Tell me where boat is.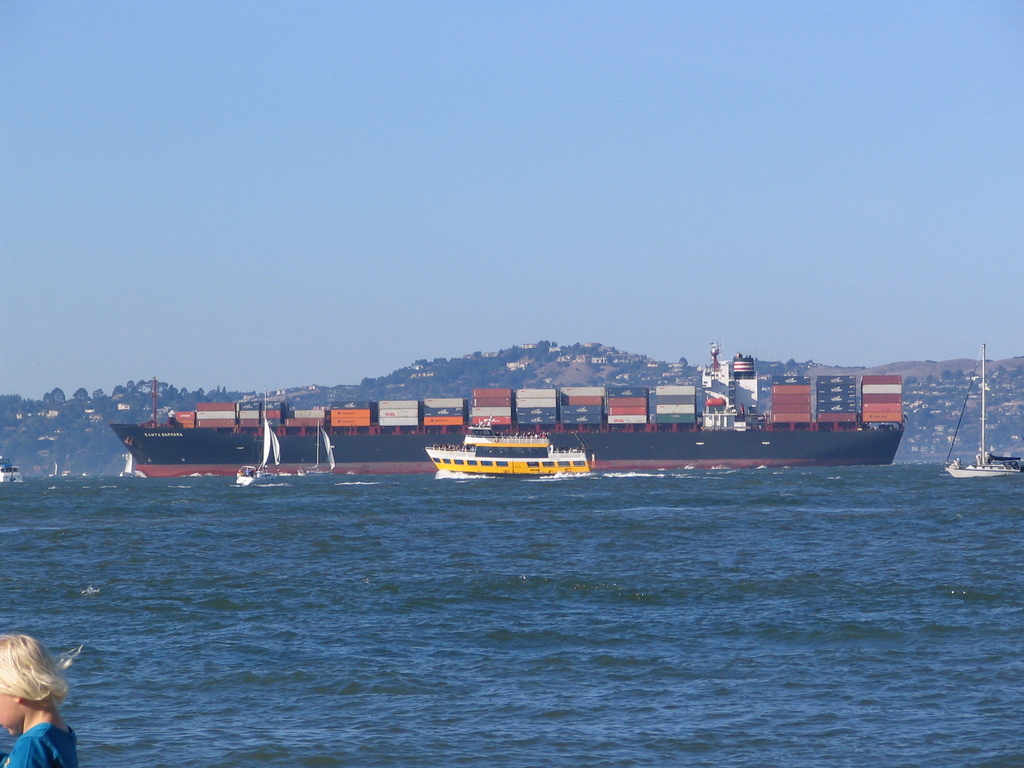
boat is at <bbox>422, 406, 594, 489</bbox>.
